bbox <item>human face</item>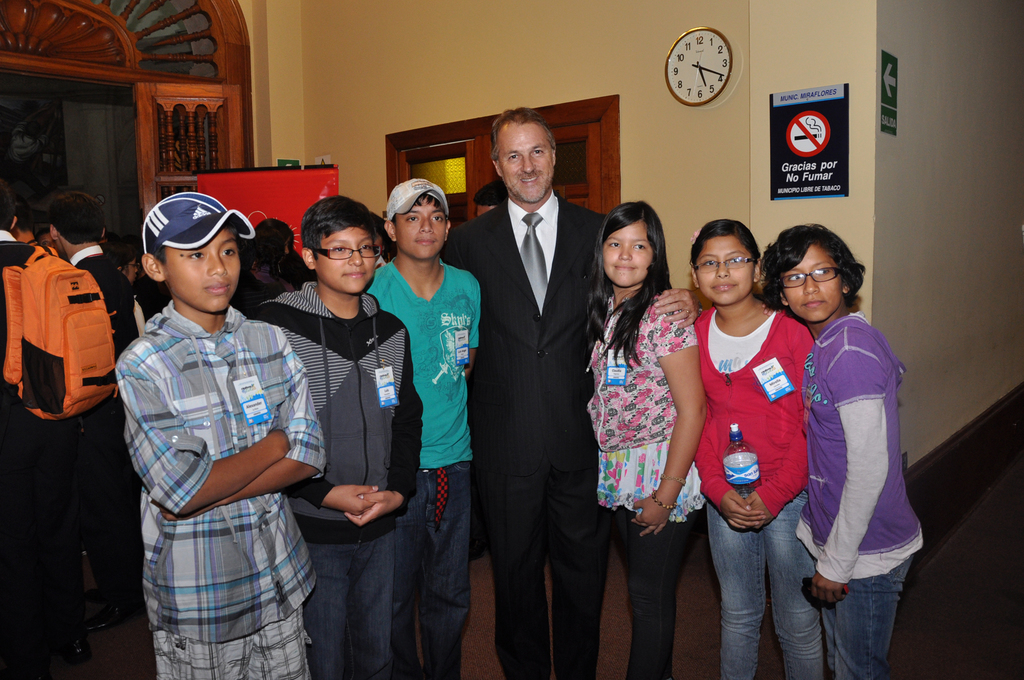
700,235,756,303
